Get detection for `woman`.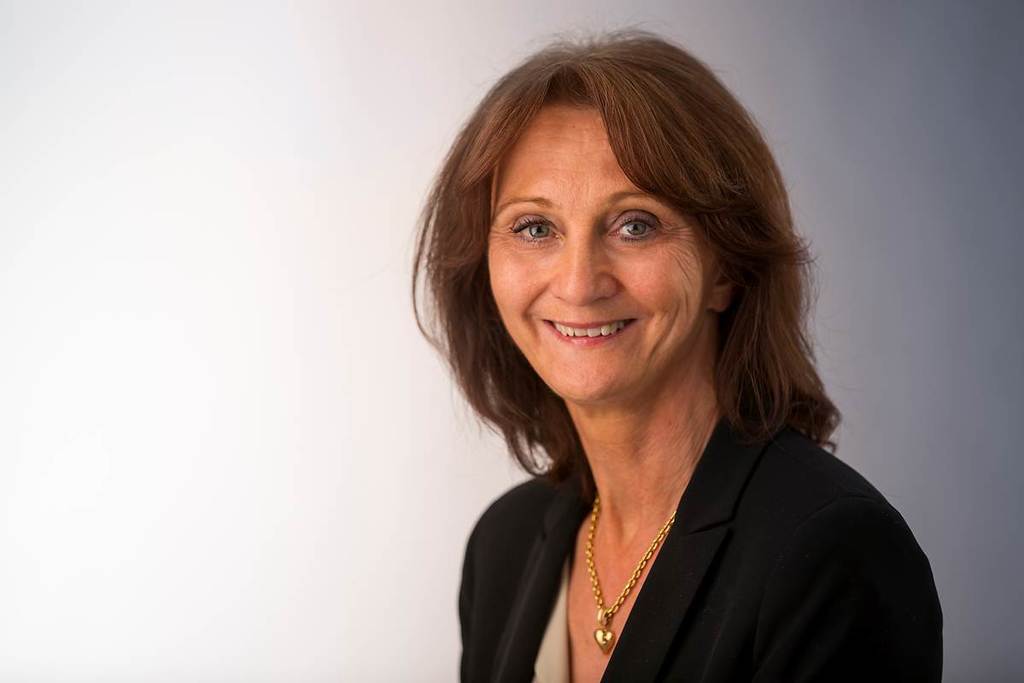
Detection: [left=369, top=34, right=933, bottom=682].
